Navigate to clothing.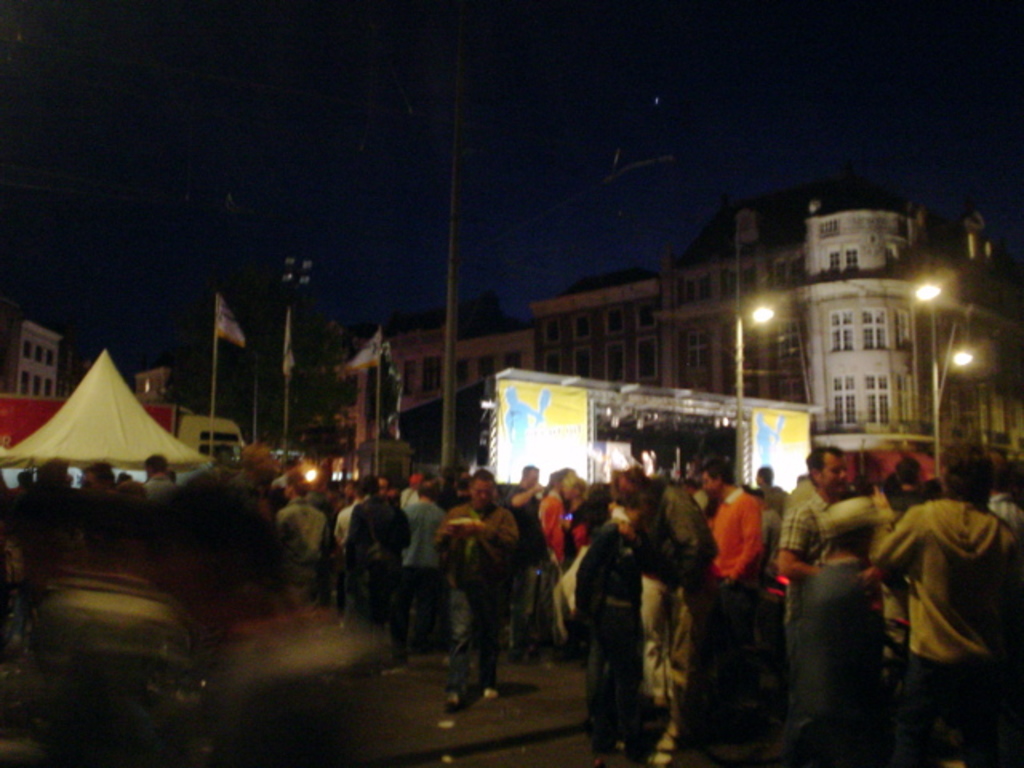
Navigation target: detection(141, 474, 171, 496).
